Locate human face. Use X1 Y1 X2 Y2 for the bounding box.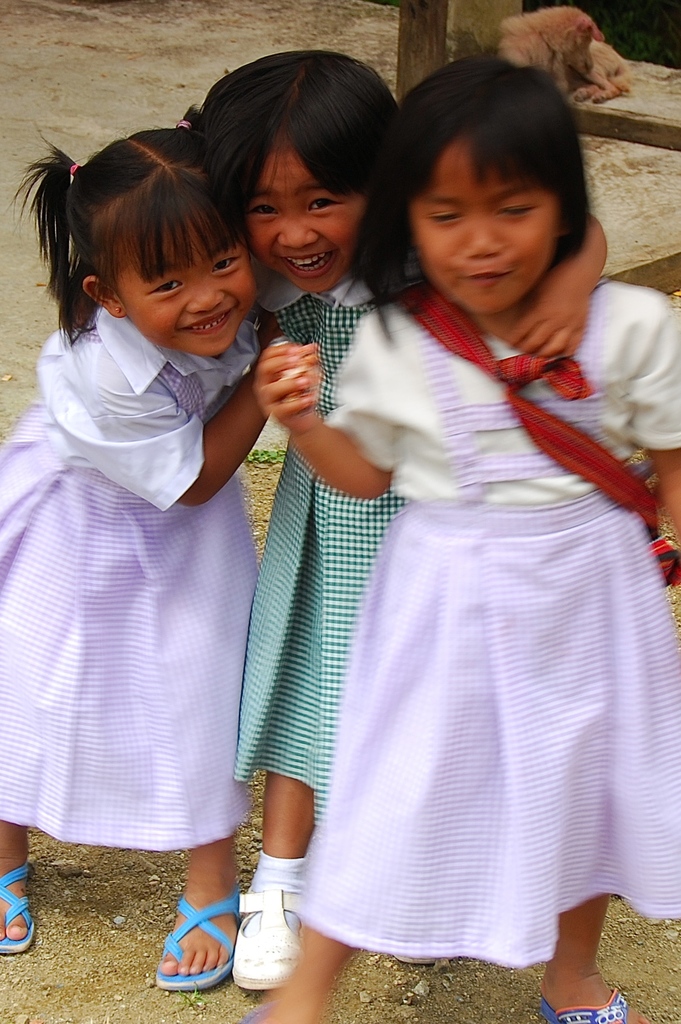
406 137 559 308.
